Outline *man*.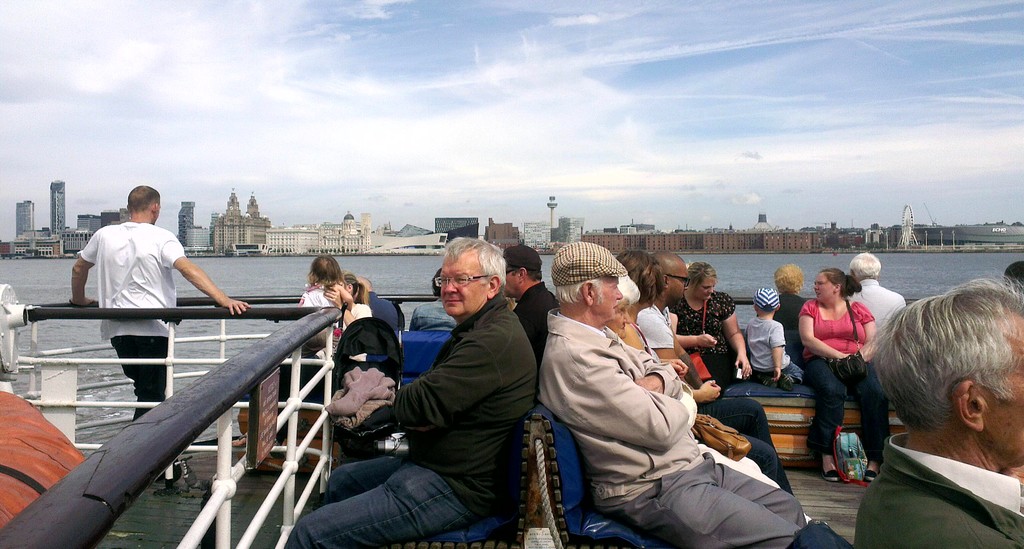
Outline: 284, 237, 538, 542.
